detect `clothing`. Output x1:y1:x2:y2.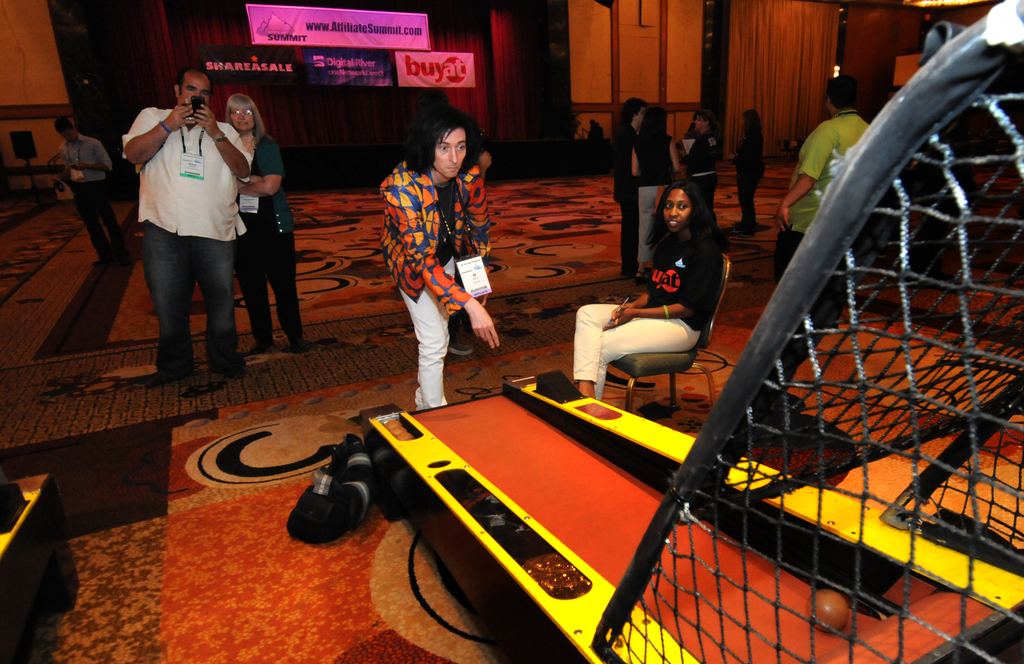
123:106:250:360.
